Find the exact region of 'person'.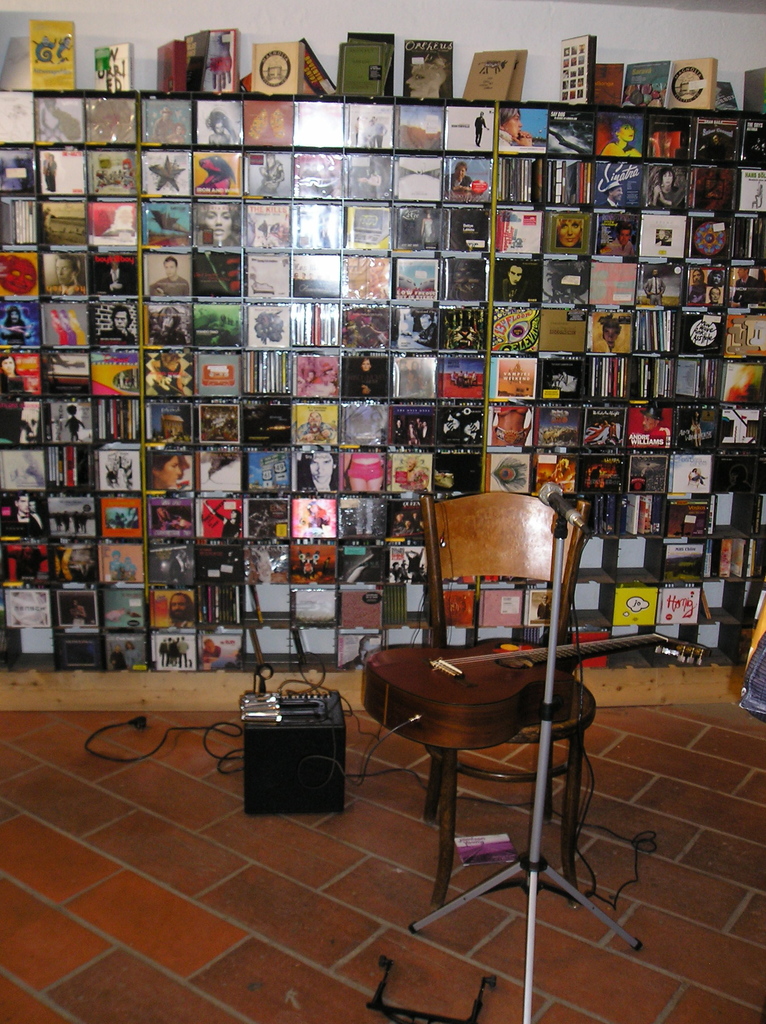
Exact region: {"left": 344, "top": 638, "right": 374, "bottom": 673}.
